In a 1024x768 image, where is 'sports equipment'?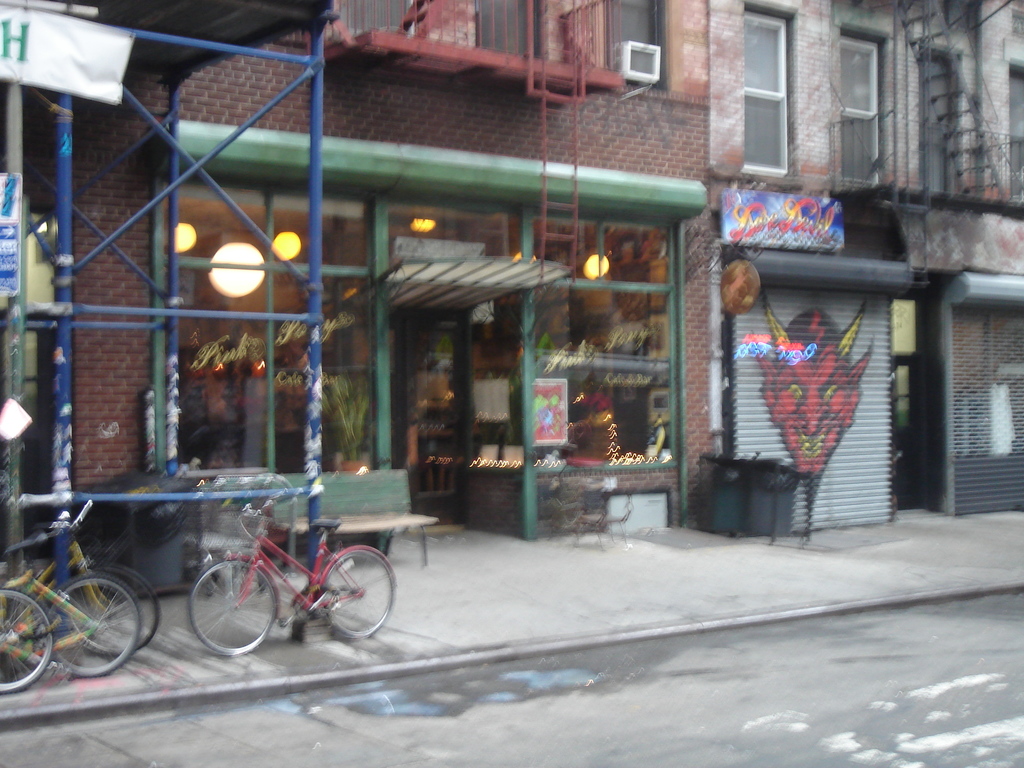
<bbox>6, 502, 161, 655</bbox>.
